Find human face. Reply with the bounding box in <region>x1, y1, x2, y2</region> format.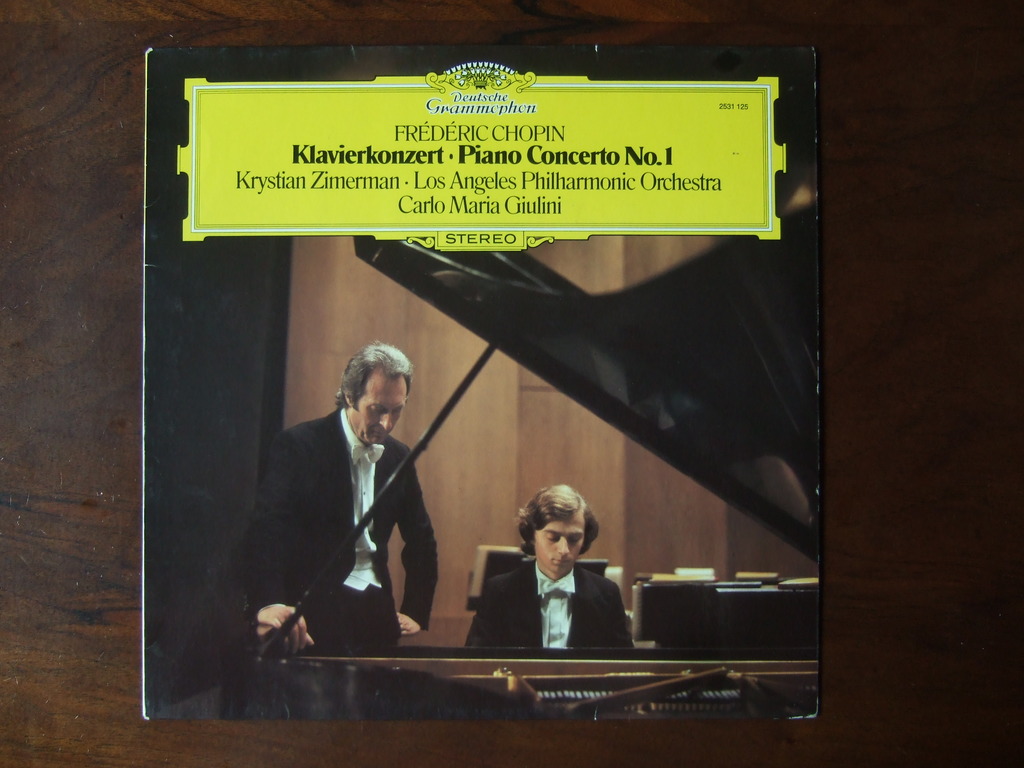
<region>534, 513, 584, 574</region>.
